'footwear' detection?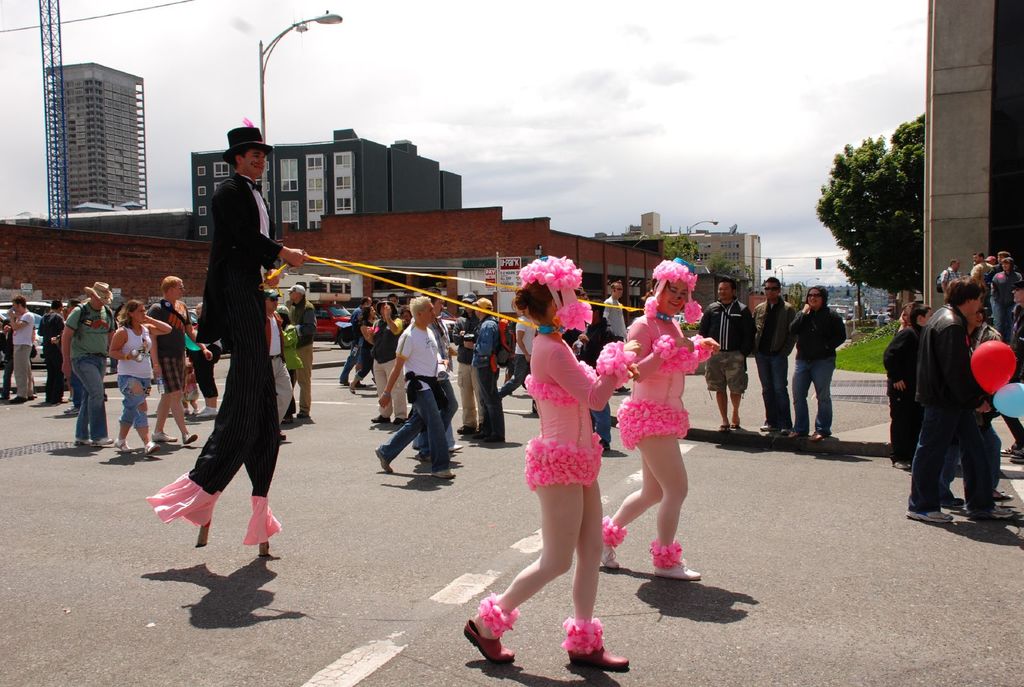
locate(1011, 448, 1023, 466)
